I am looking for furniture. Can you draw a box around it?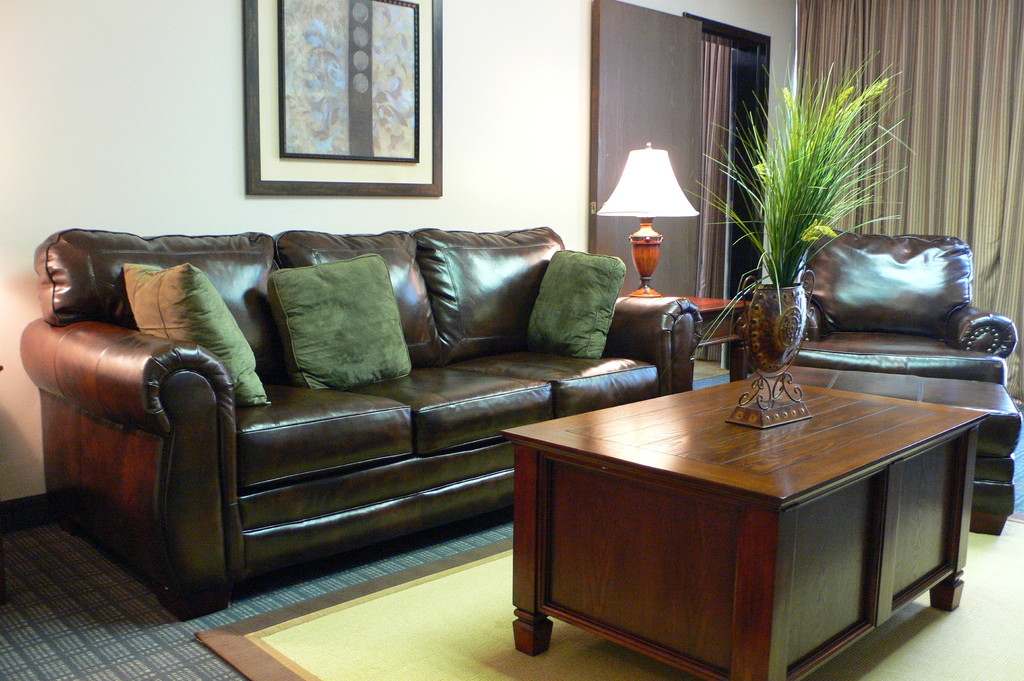
Sure, the bounding box is 500/382/988/680.
